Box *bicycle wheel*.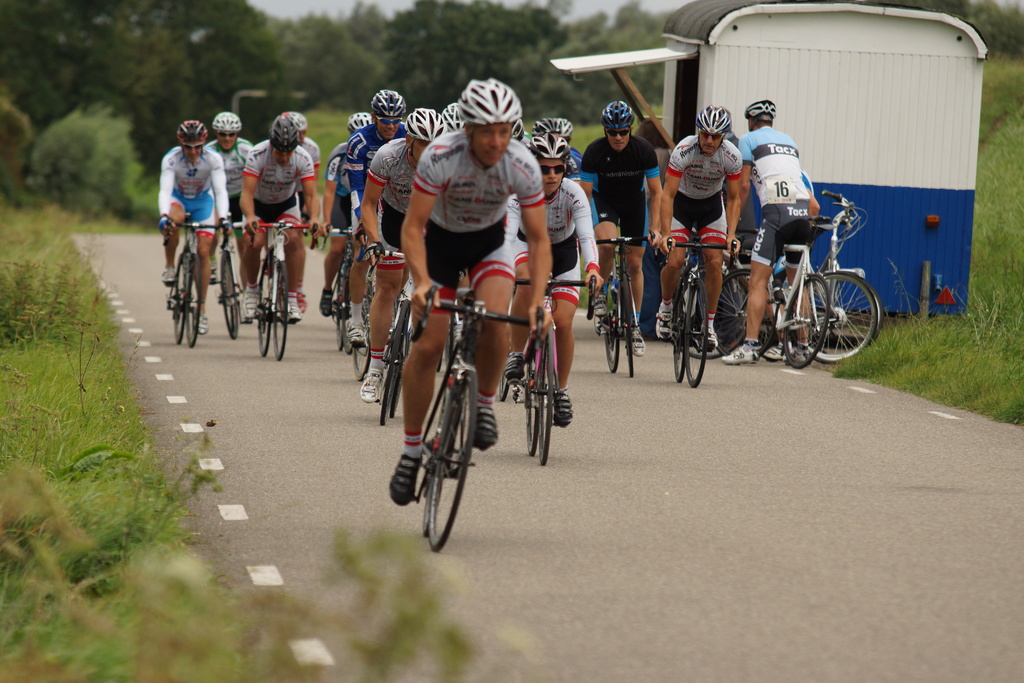
[left=621, top=275, right=637, bottom=377].
